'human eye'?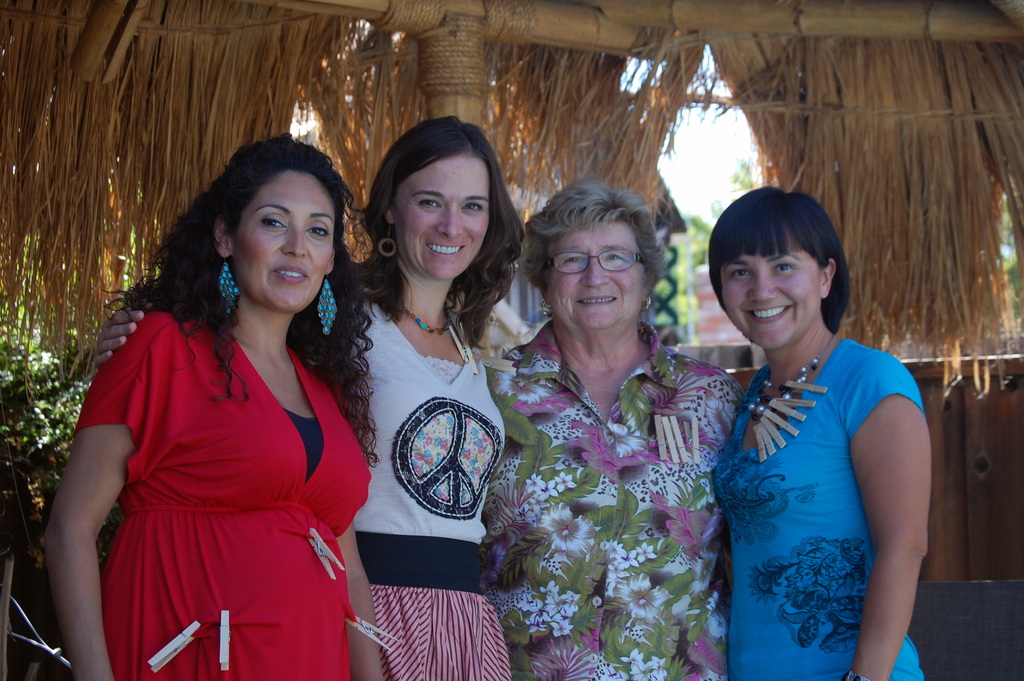
bbox=[729, 267, 754, 282]
